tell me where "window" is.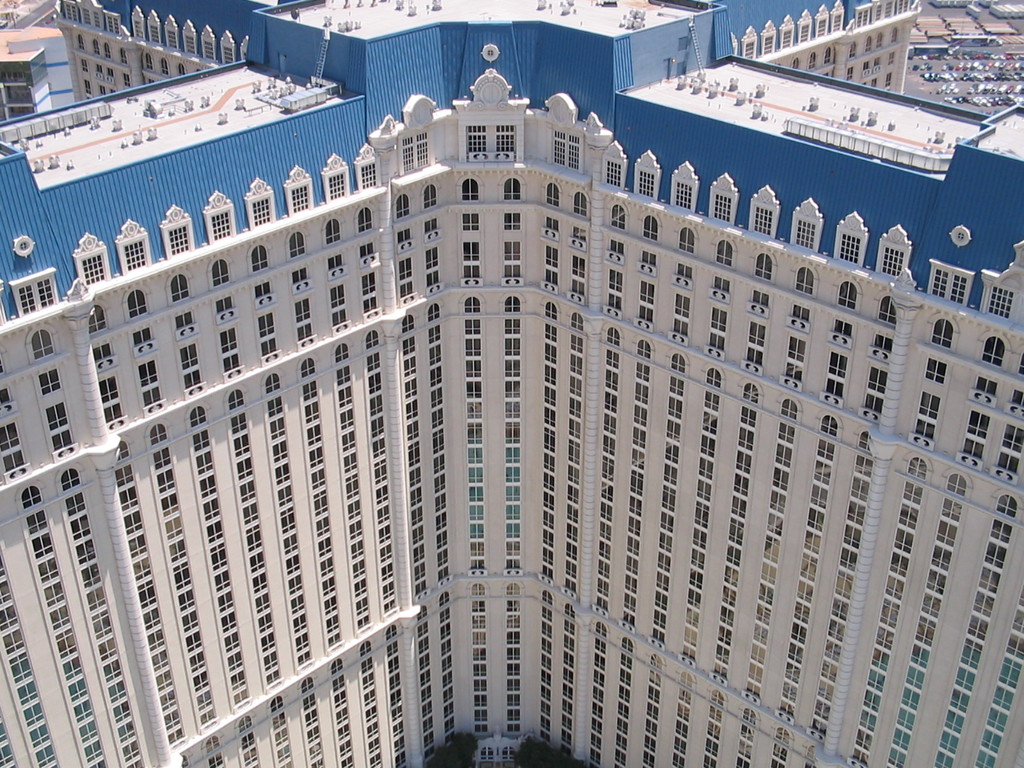
"window" is at select_region(476, 611, 484, 628).
